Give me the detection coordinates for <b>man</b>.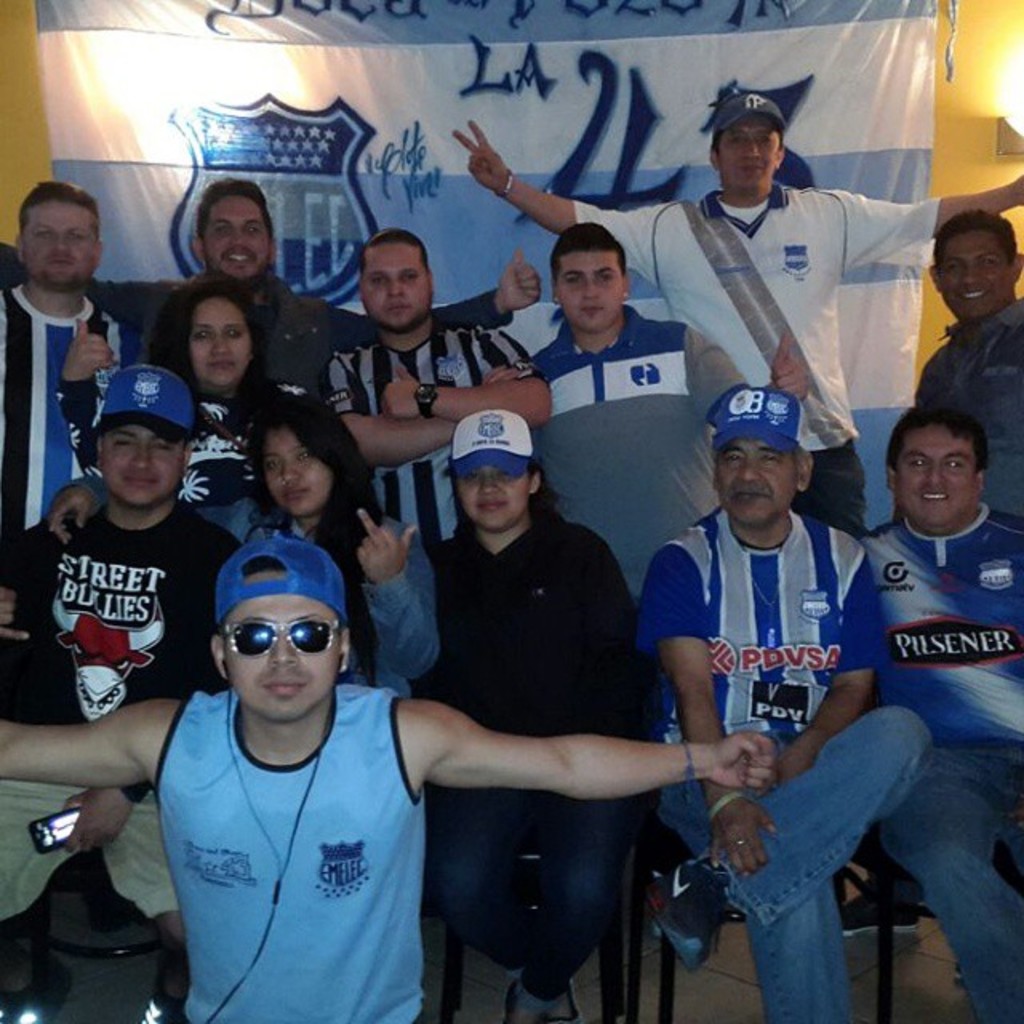
160:168:328:430.
